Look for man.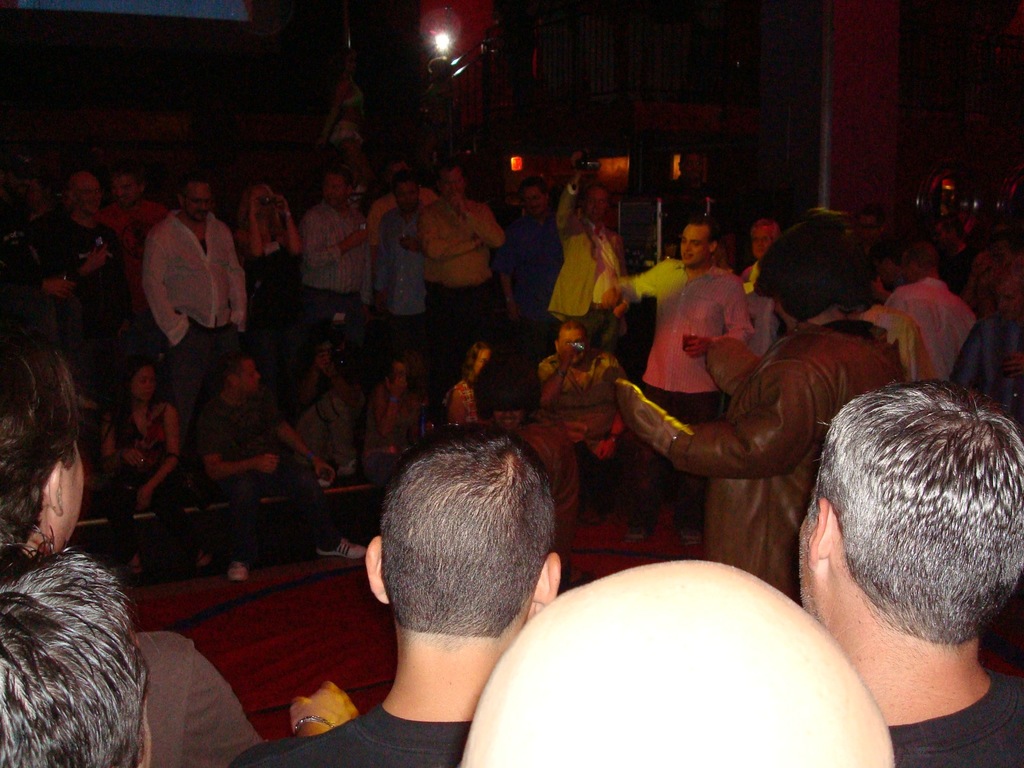
Found: [357, 149, 435, 286].
